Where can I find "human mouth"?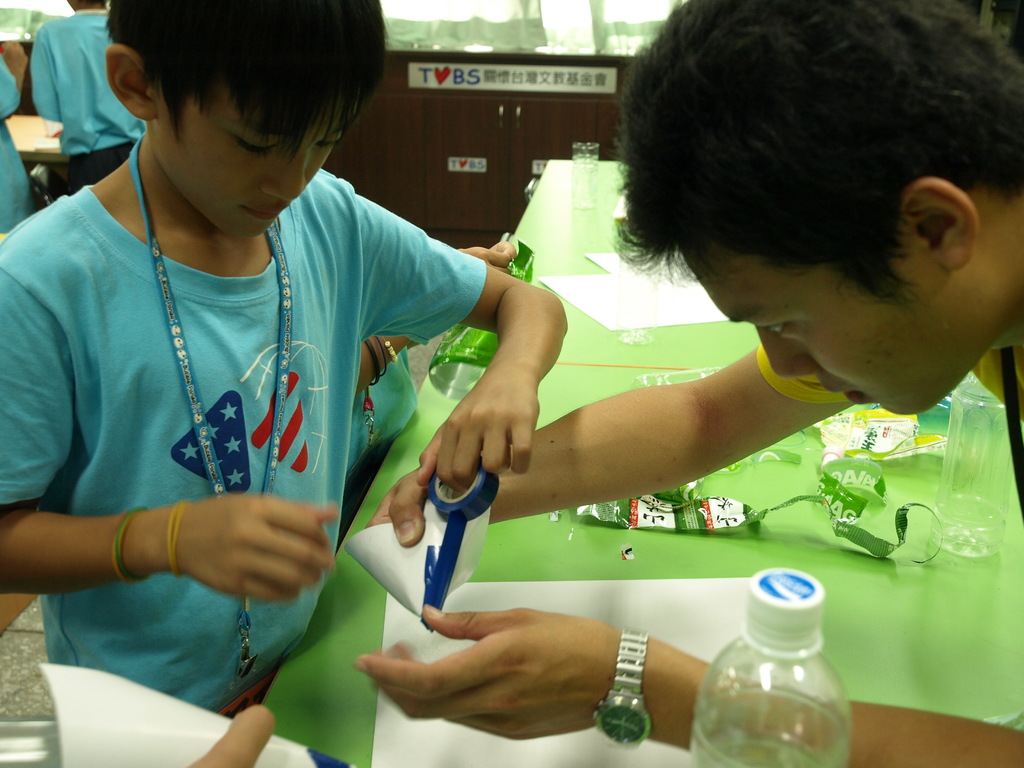
You can find it at (826,388,865,403).
